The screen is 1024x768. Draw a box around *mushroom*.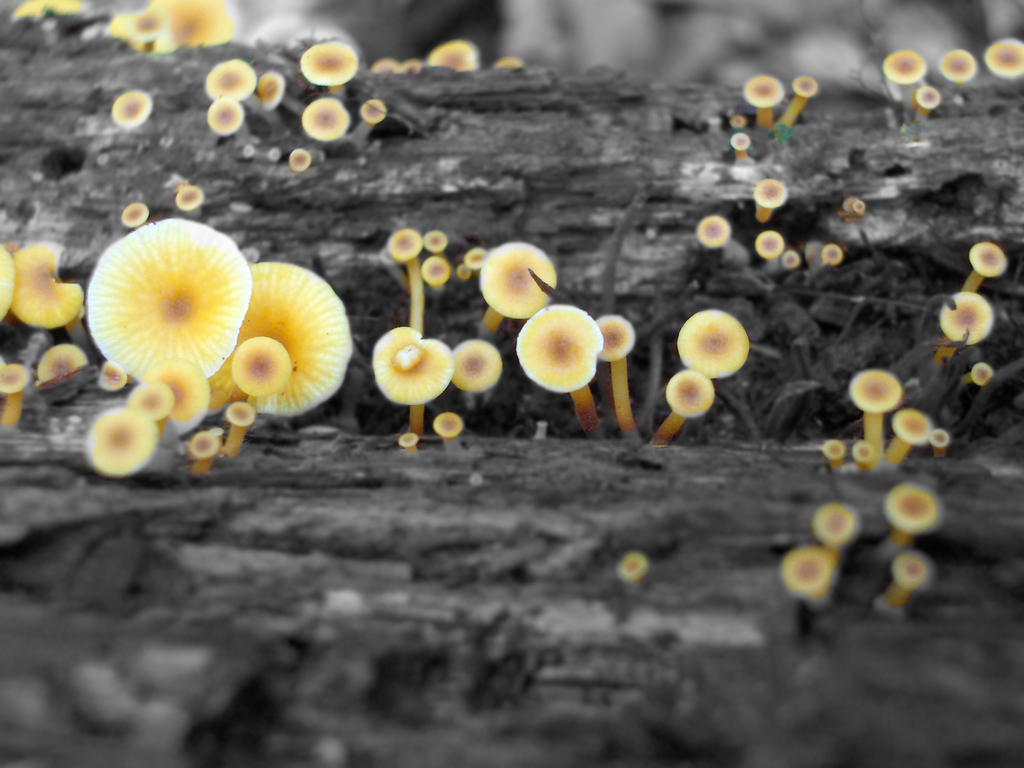
[left=660, top=310, right=753, bottom=452].
